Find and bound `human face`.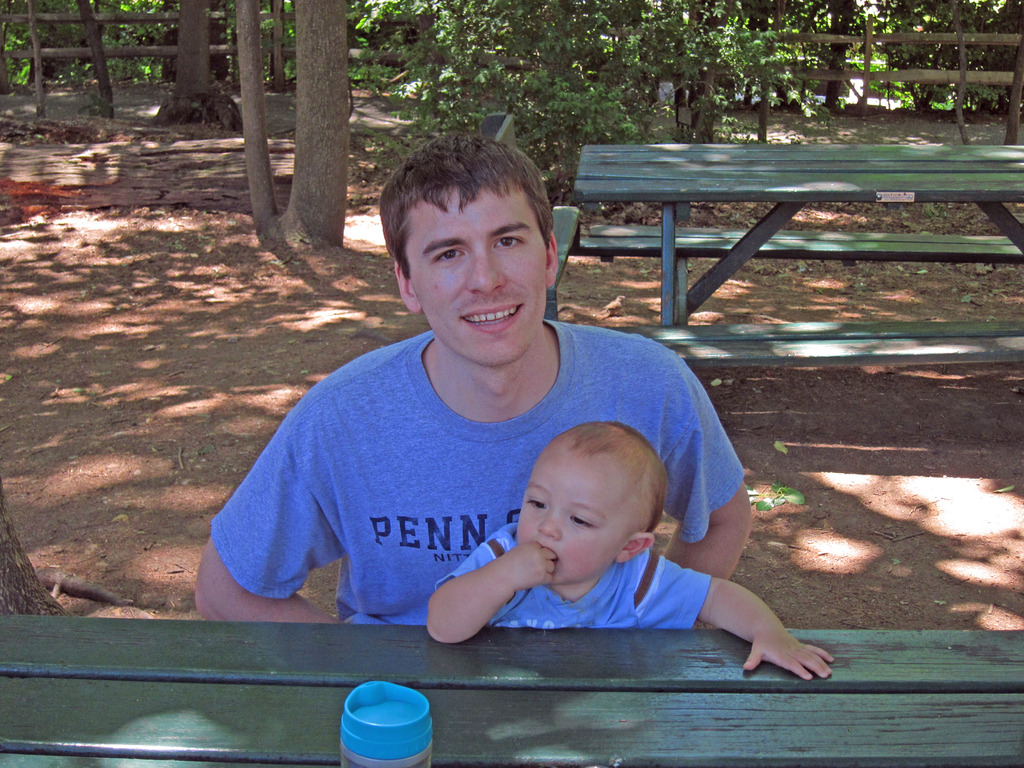
Bound: {"x1": 403, "y1": 182, "x2": 552, "y2": 371}.
